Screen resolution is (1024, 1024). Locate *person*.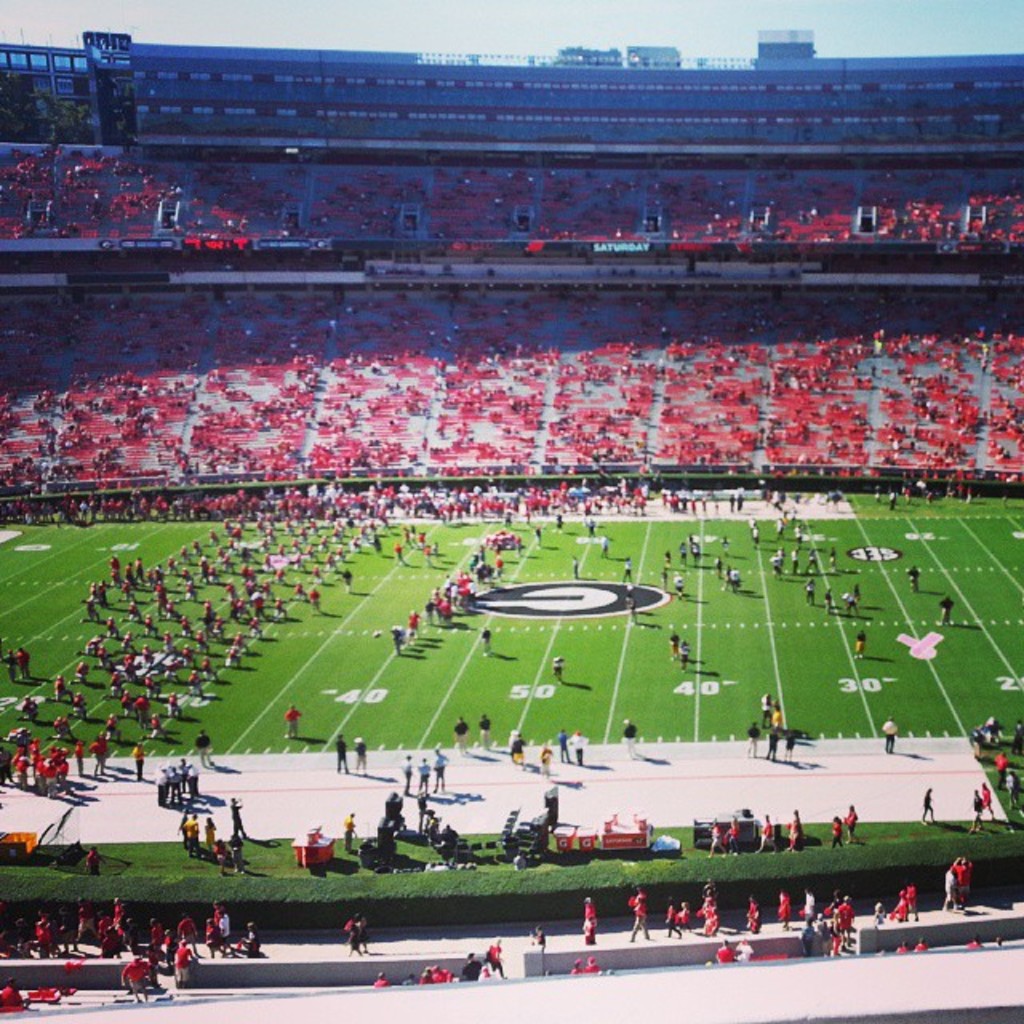
(x1=882, y1=714, x2=894, y2=754).
